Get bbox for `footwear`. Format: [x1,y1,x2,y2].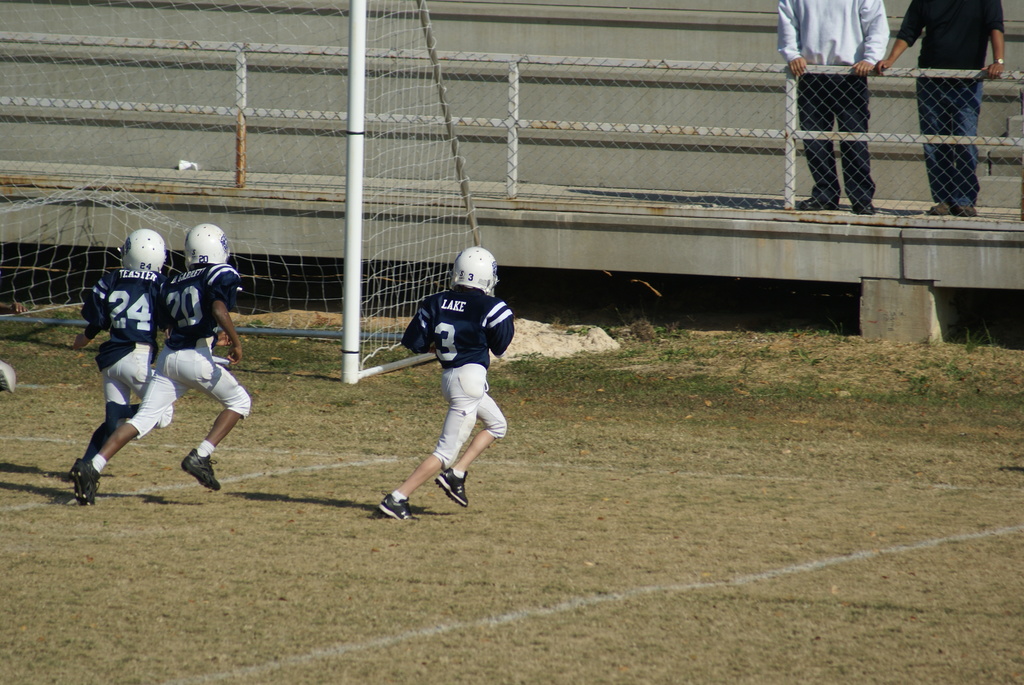
[846,201,874,214].
